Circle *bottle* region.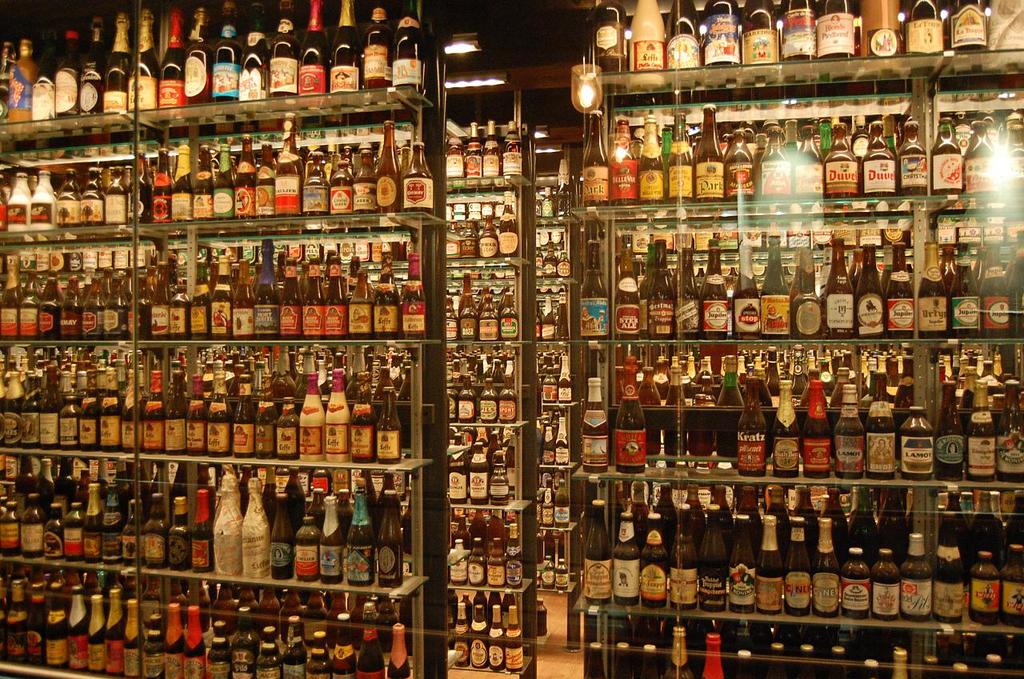
Region: rect(814, 0, 857, 70).
